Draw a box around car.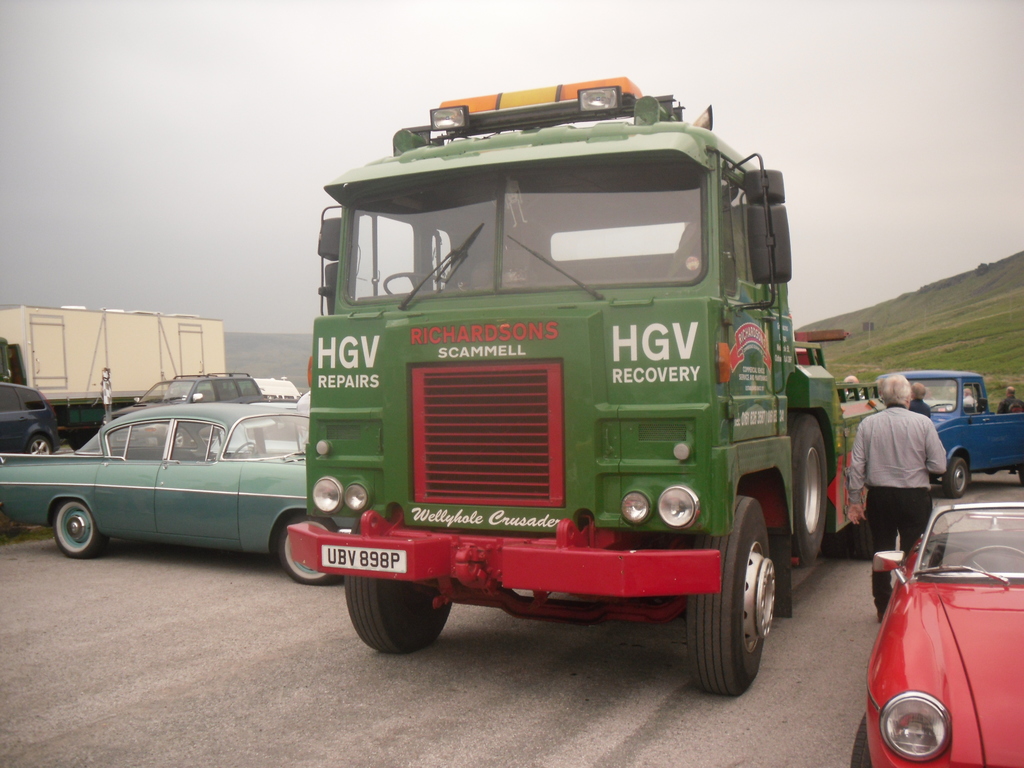
bbox=[99, 364, 264, 450].
